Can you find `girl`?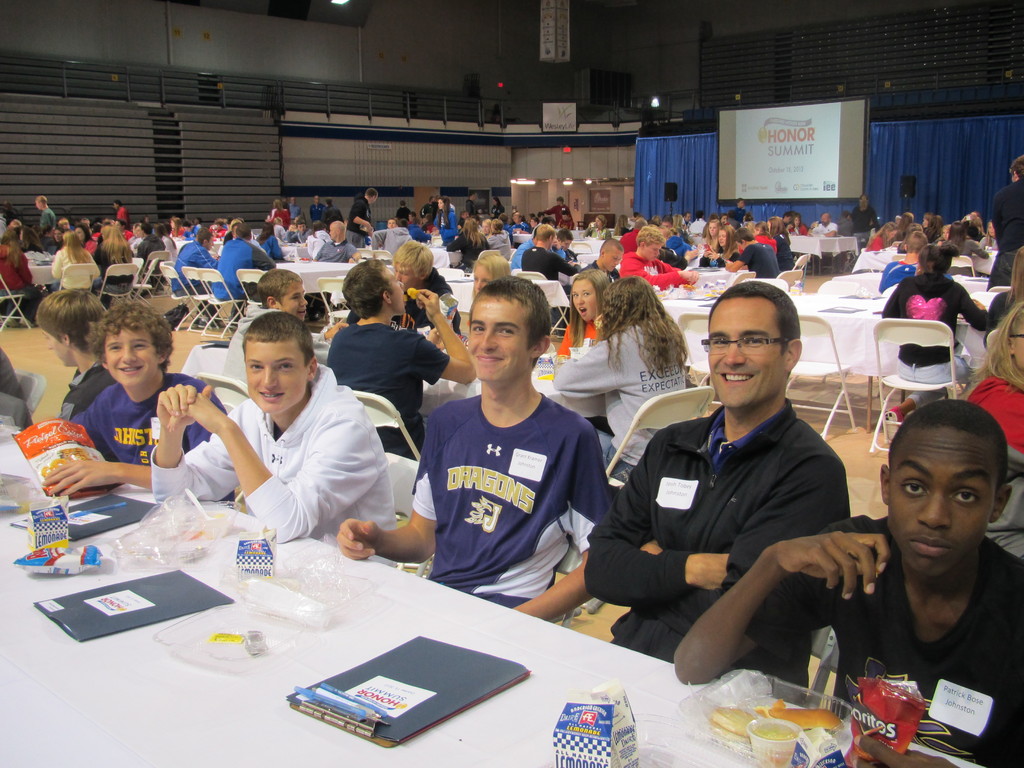
Yes, bounding box: [50,229,97,297].
